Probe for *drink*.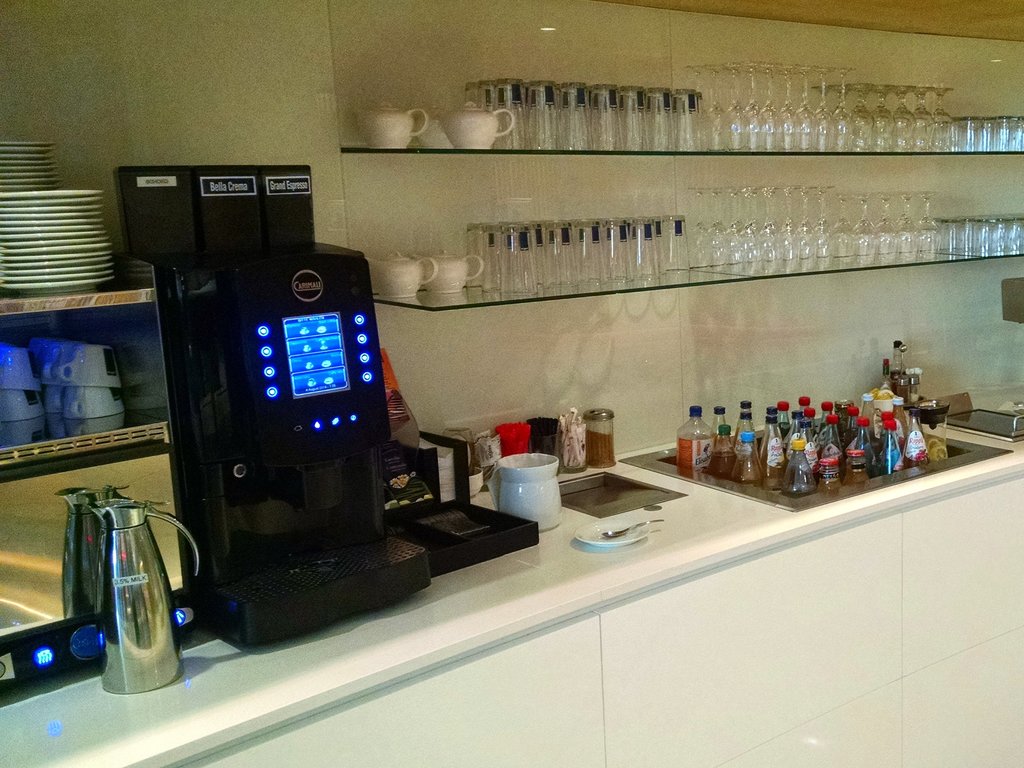
Probe result: l=817, t=478, r=842, b=487.
